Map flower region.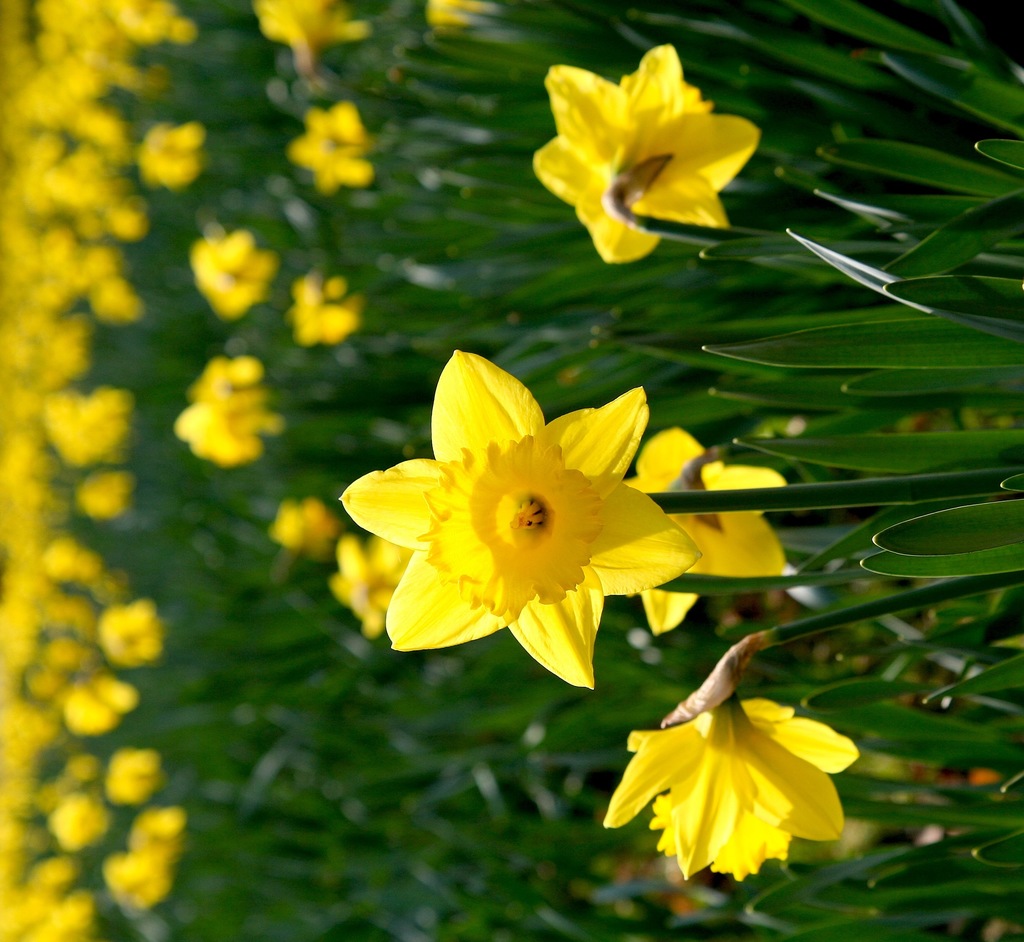
Mapped to BBox(285, 100, 378, 197).
